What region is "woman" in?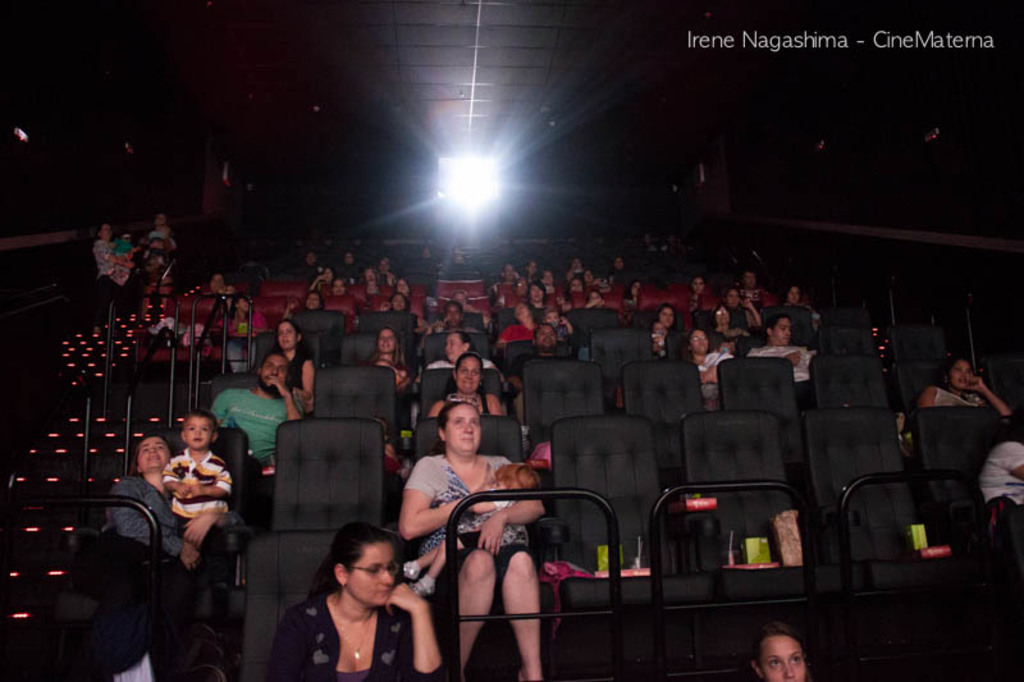
[108, 435, 247, 644].
